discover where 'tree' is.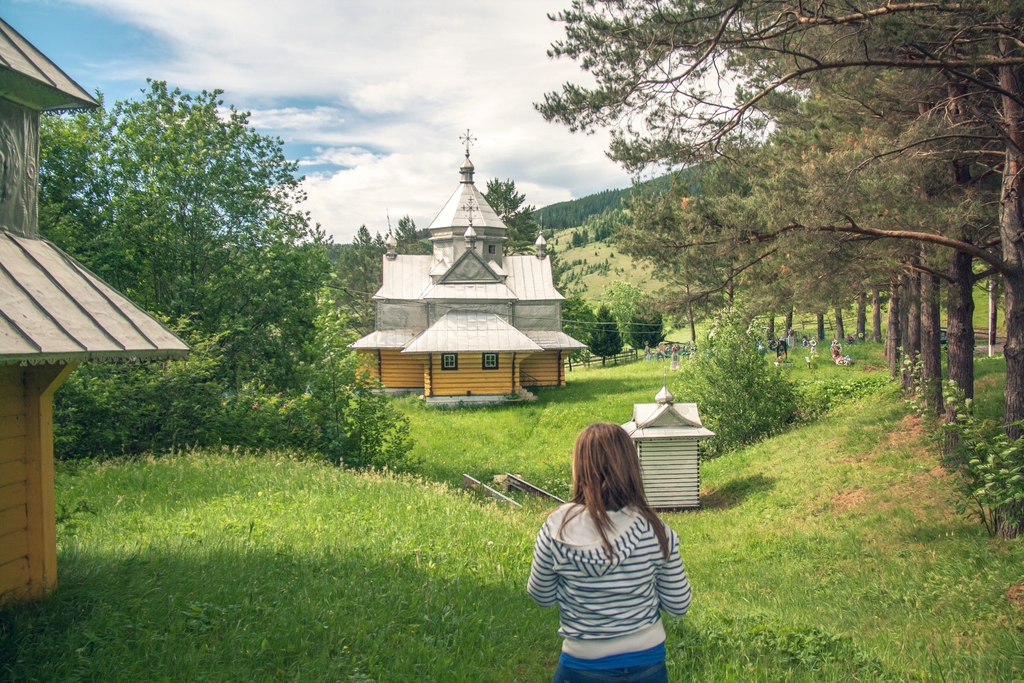
Discovered at box=[586, 302, 626, 369].
